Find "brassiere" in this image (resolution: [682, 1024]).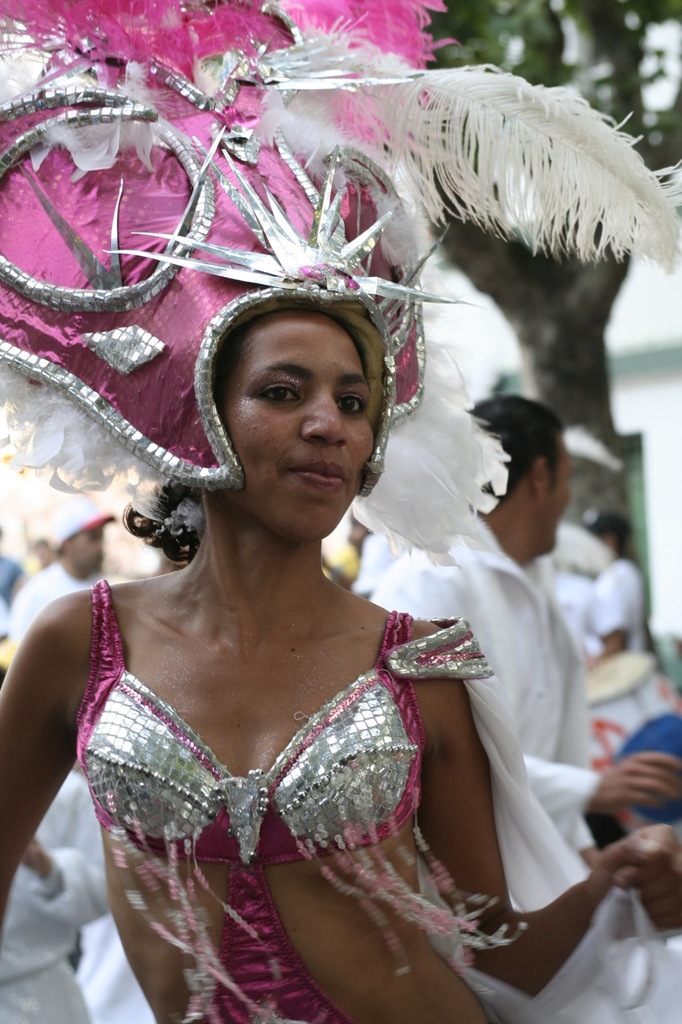
(83,574,449,916).
